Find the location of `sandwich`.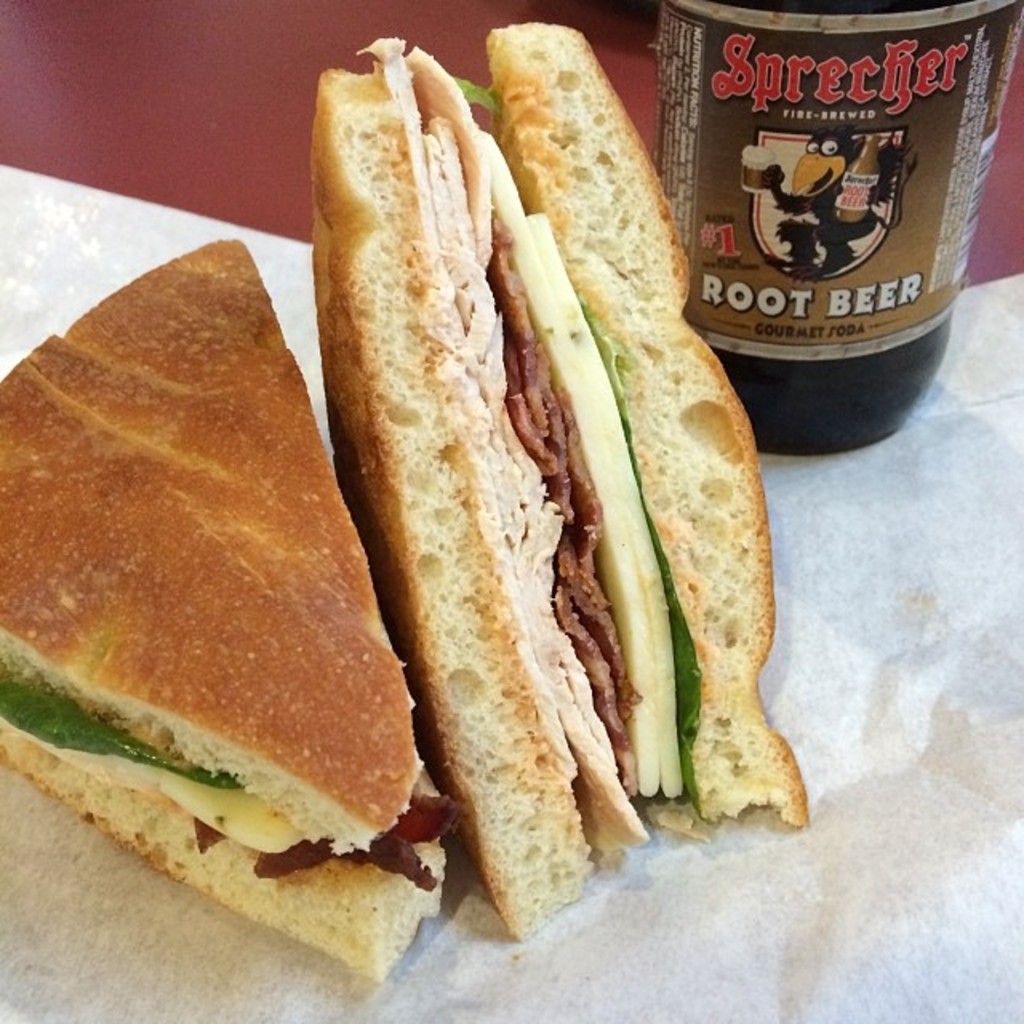
Location: box(309, 21, 808, 938).
